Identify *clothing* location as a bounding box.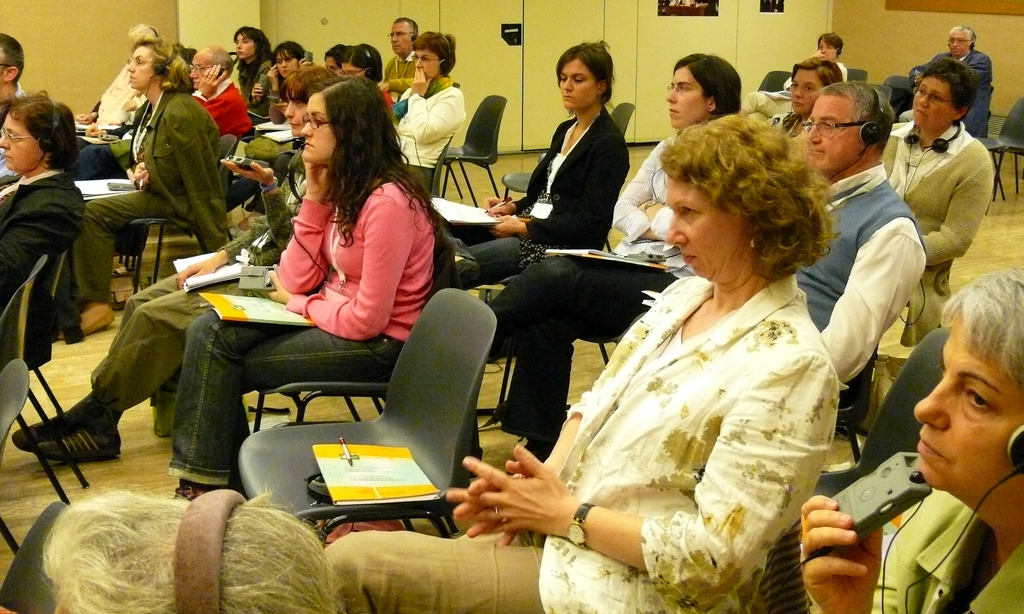
box(423, 104, 633, 307).
